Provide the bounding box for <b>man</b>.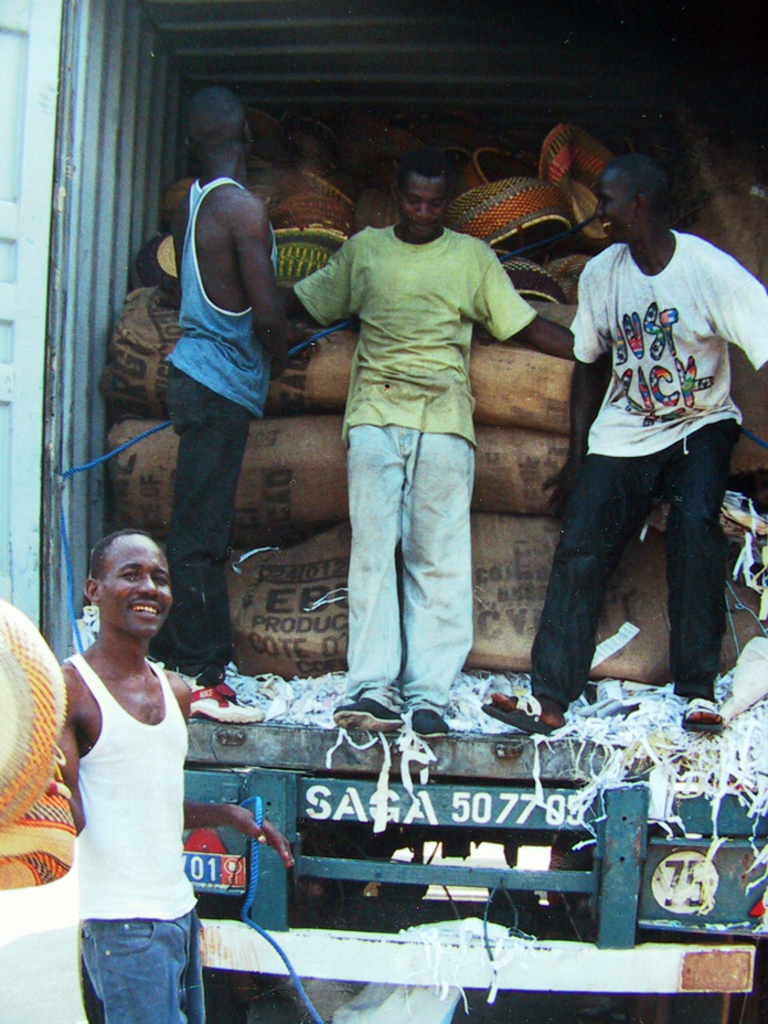
x1=51, y1=530, x2=295, y2=1023.
